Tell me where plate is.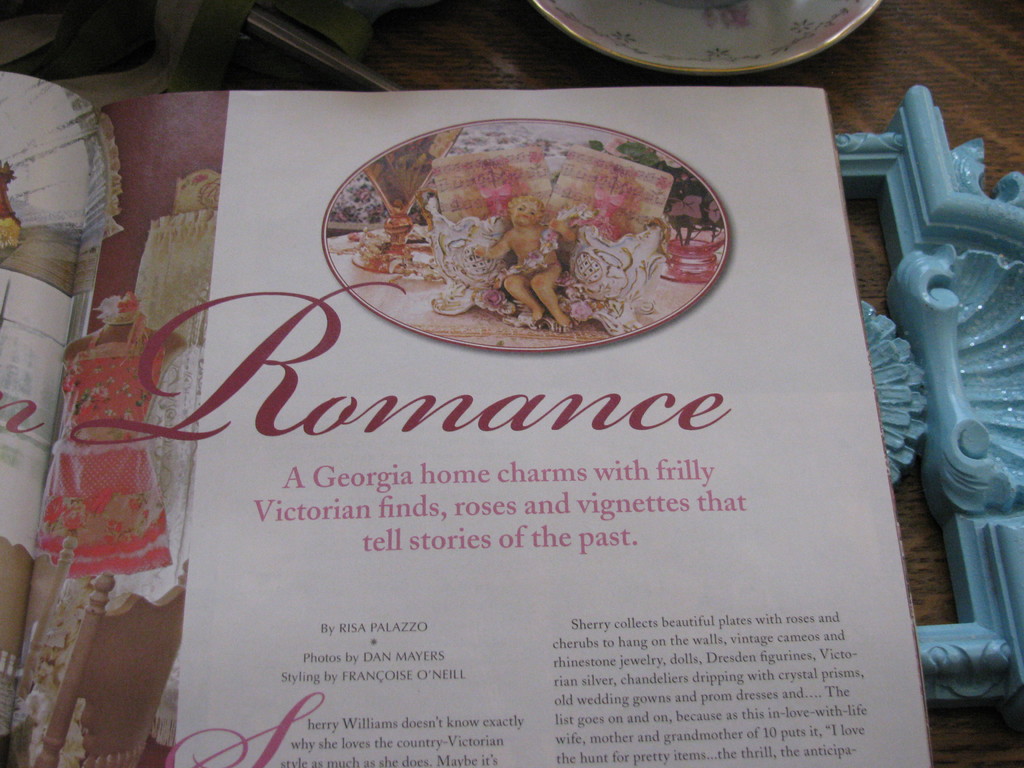
plate is at left=534, top=0, right=876, bottom=81.
